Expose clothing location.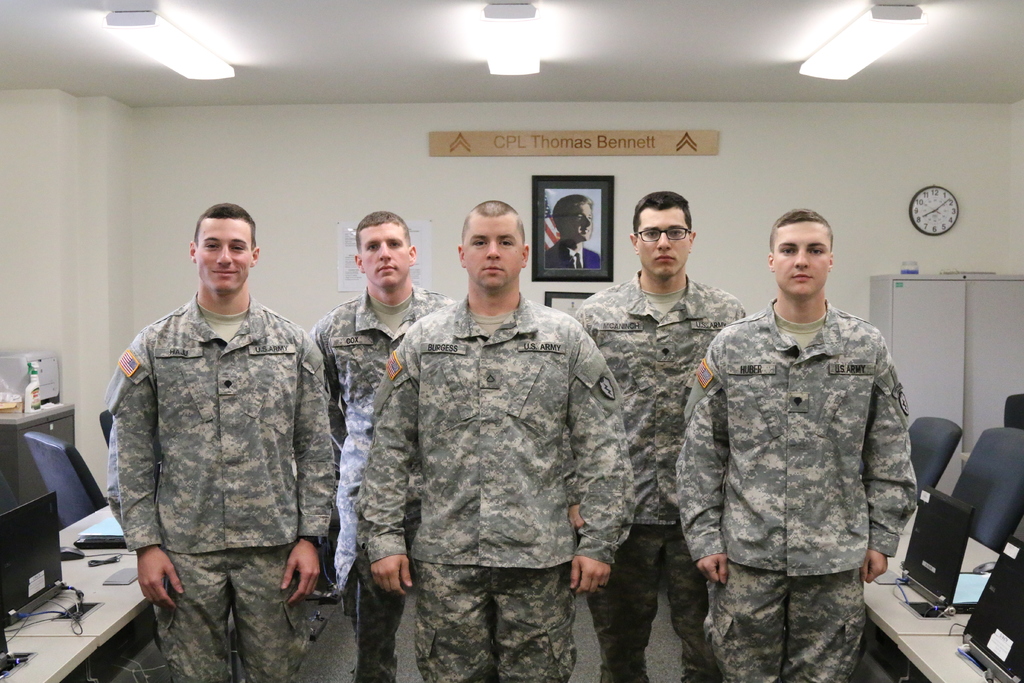
Exposed at l=305, t=287, r=457, b=682.
